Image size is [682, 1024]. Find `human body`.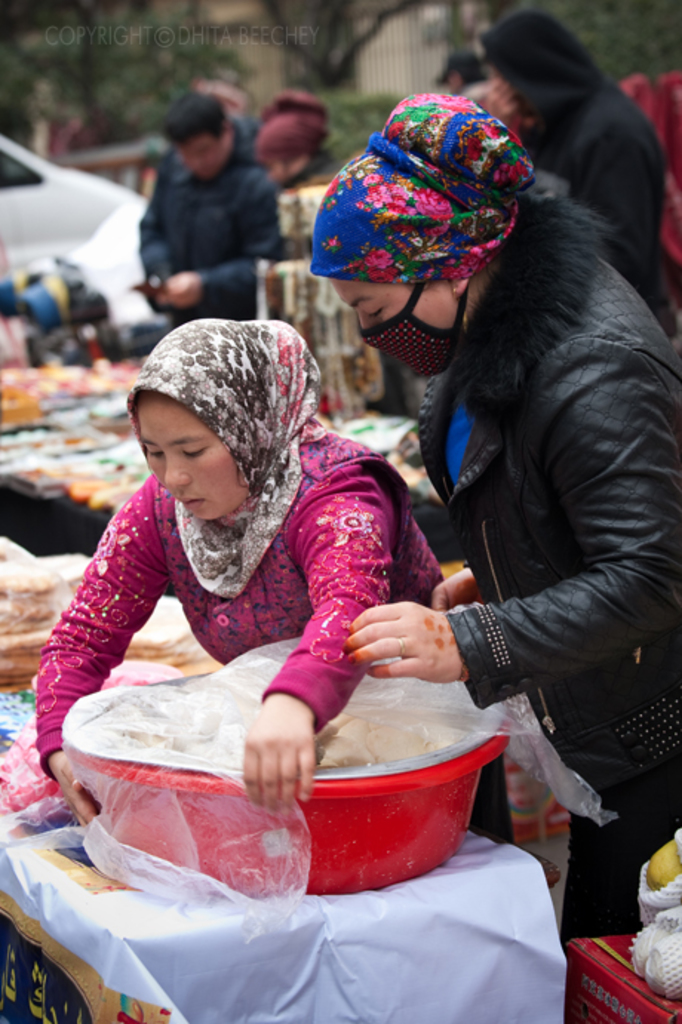
l=34, t=311, r=554, b=897.
